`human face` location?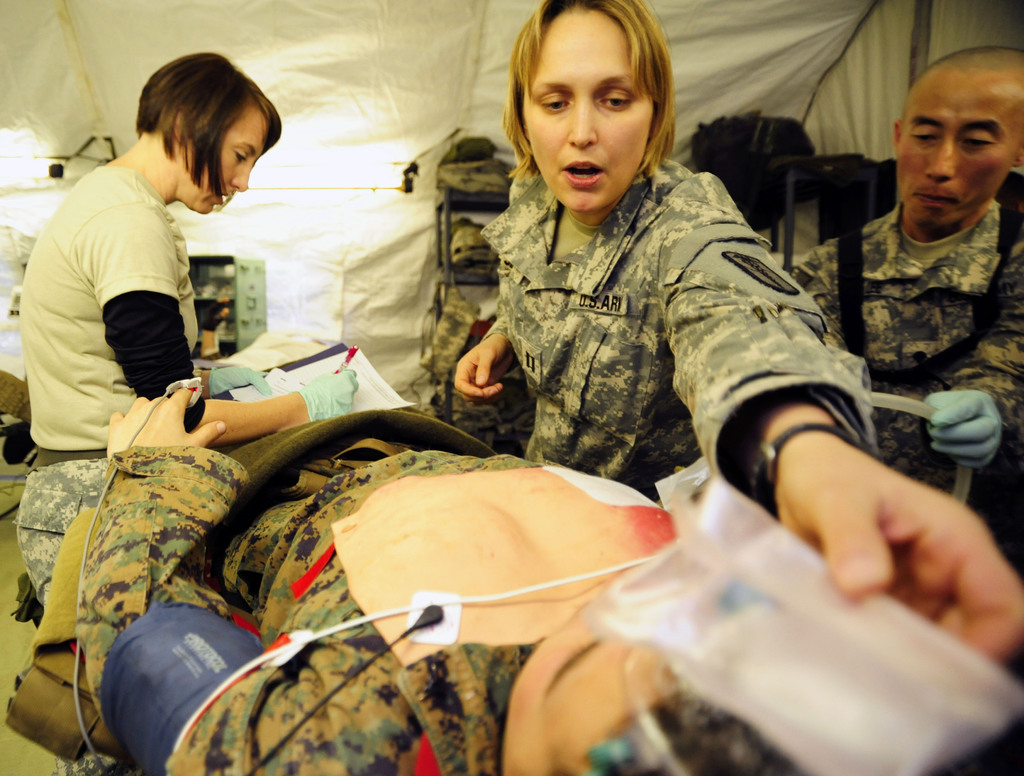
region(903, 64, 1023, 227)
